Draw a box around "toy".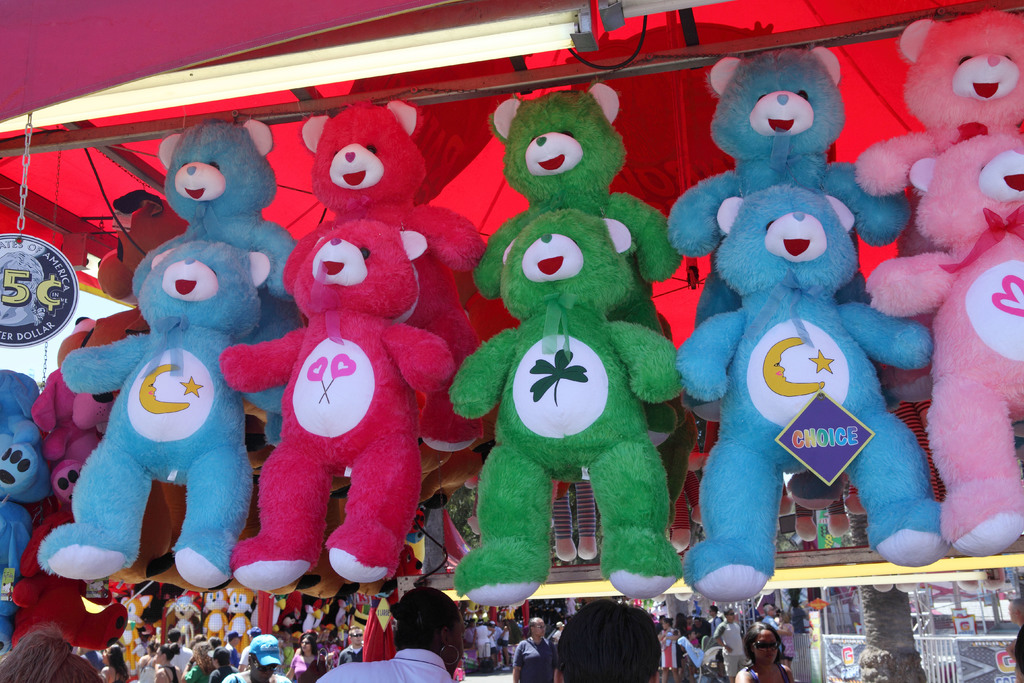
850,7,1023,407.
